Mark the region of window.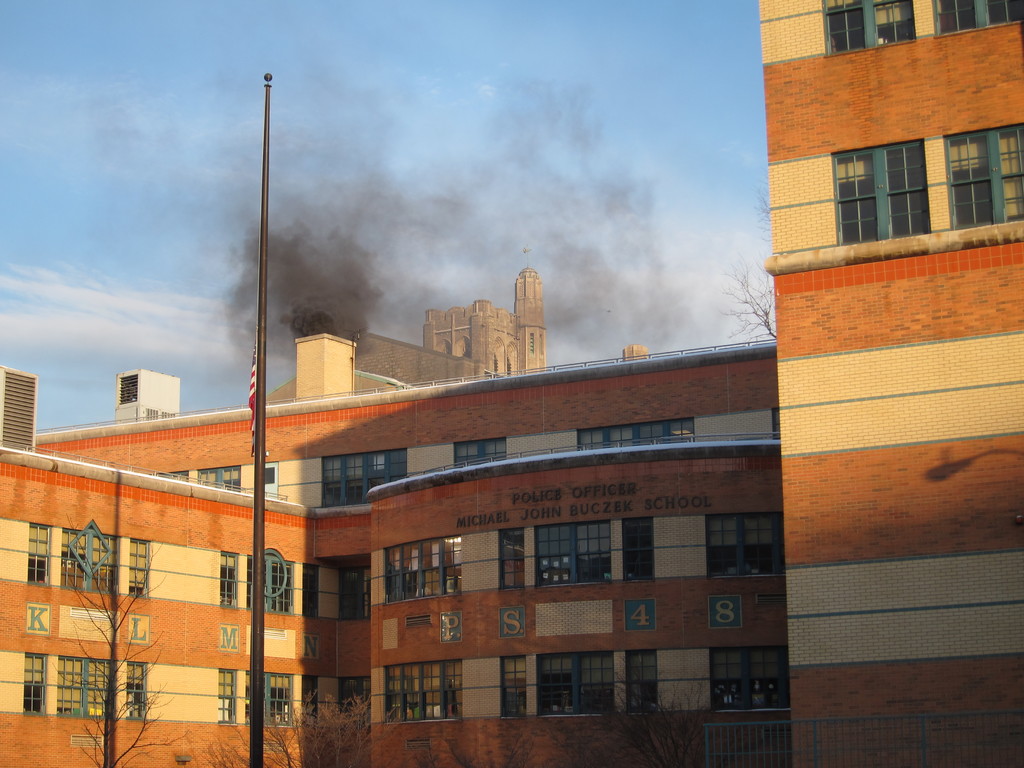
Region: 932,0,1023,38.
